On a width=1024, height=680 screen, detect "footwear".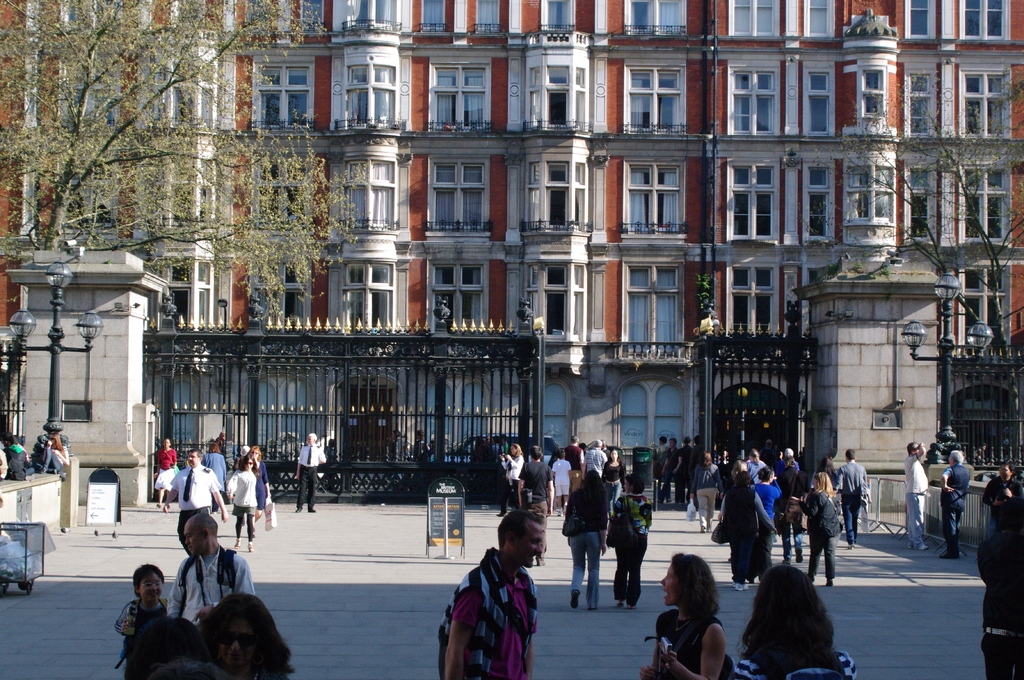
box(932, 535, 950, 558).
